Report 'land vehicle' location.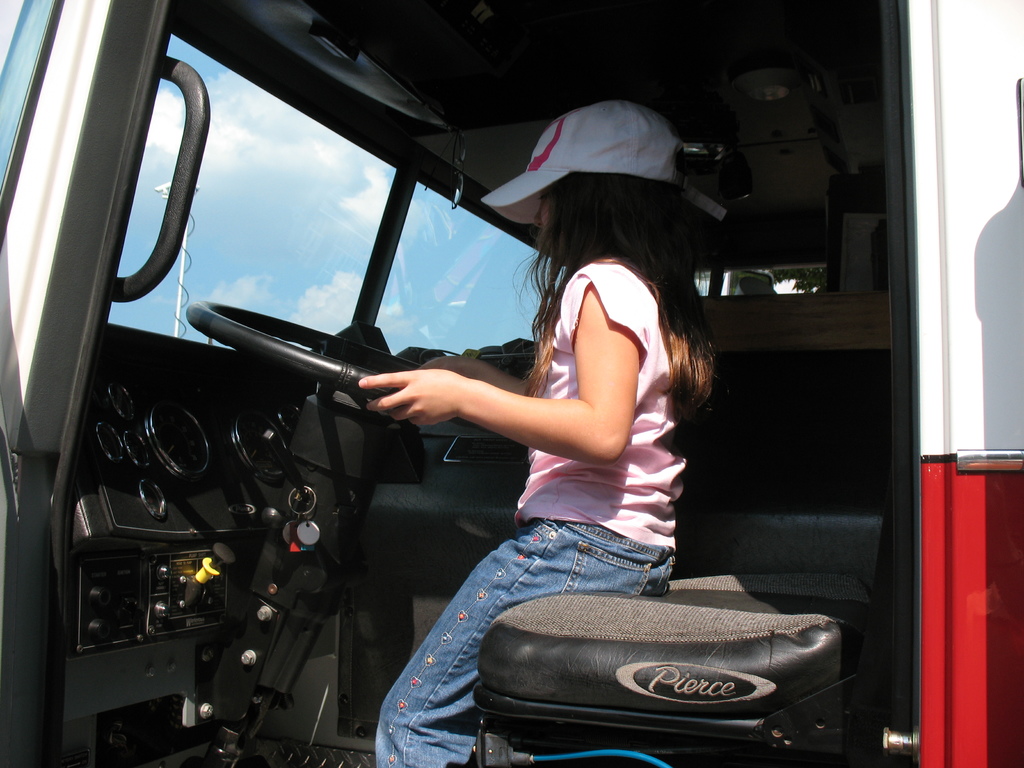
Report: left=0, top=25, right=964, bottom=767.
